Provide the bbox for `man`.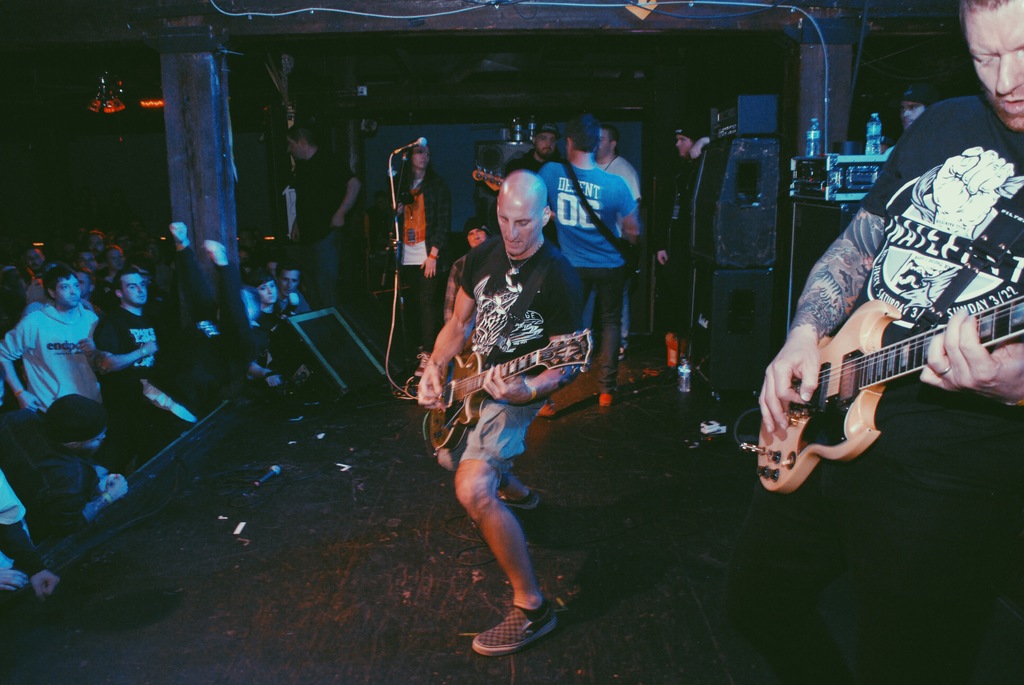
l=94, t=269, r=164, b=405.
